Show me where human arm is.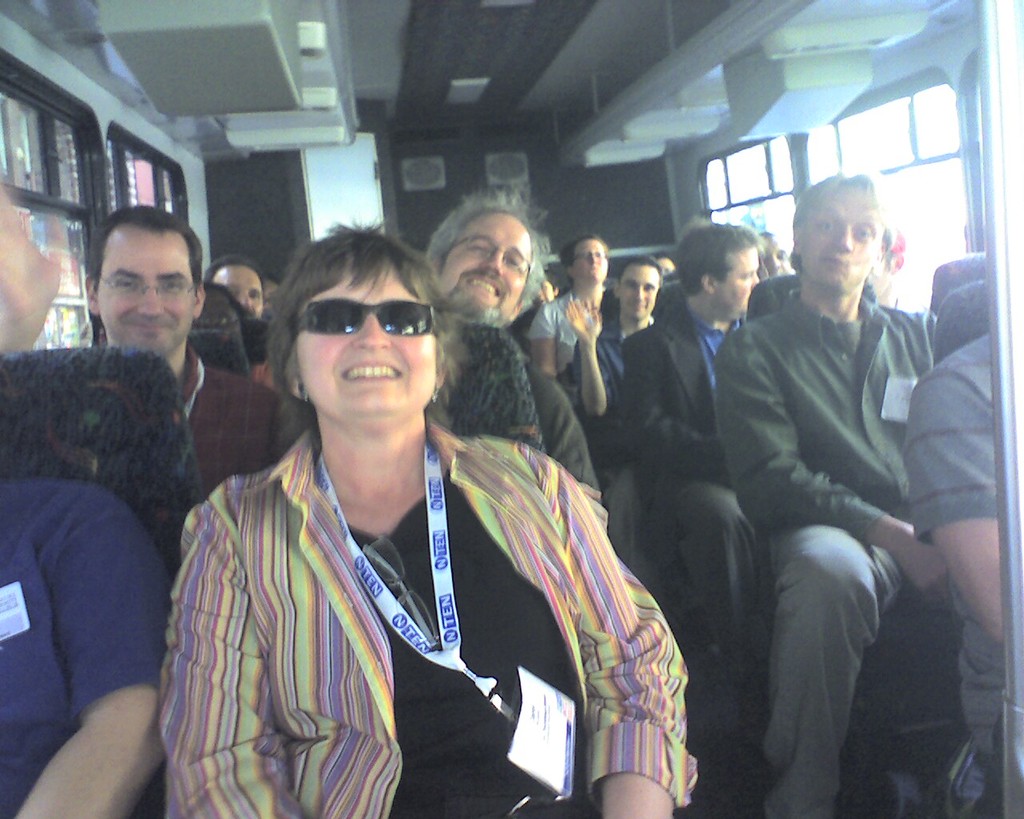
human arm is at box=[905, 370, 1001, 652].
